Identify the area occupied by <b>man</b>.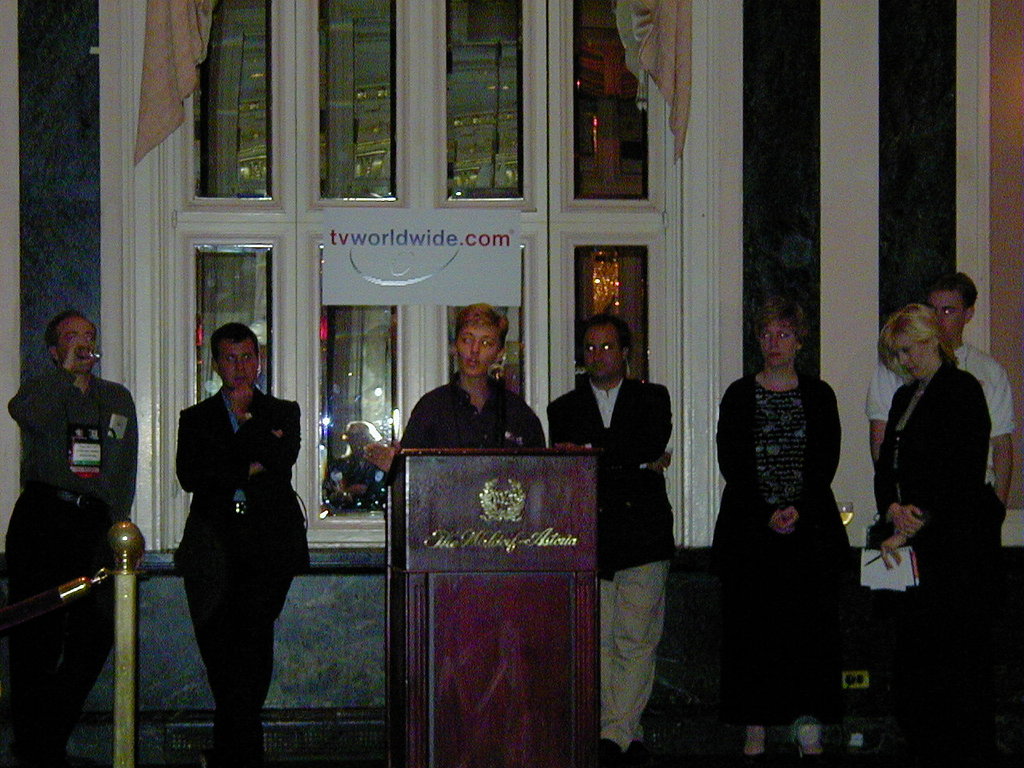
Area: pyautogui.locateOnScreen(0, 306, 144, 767).
